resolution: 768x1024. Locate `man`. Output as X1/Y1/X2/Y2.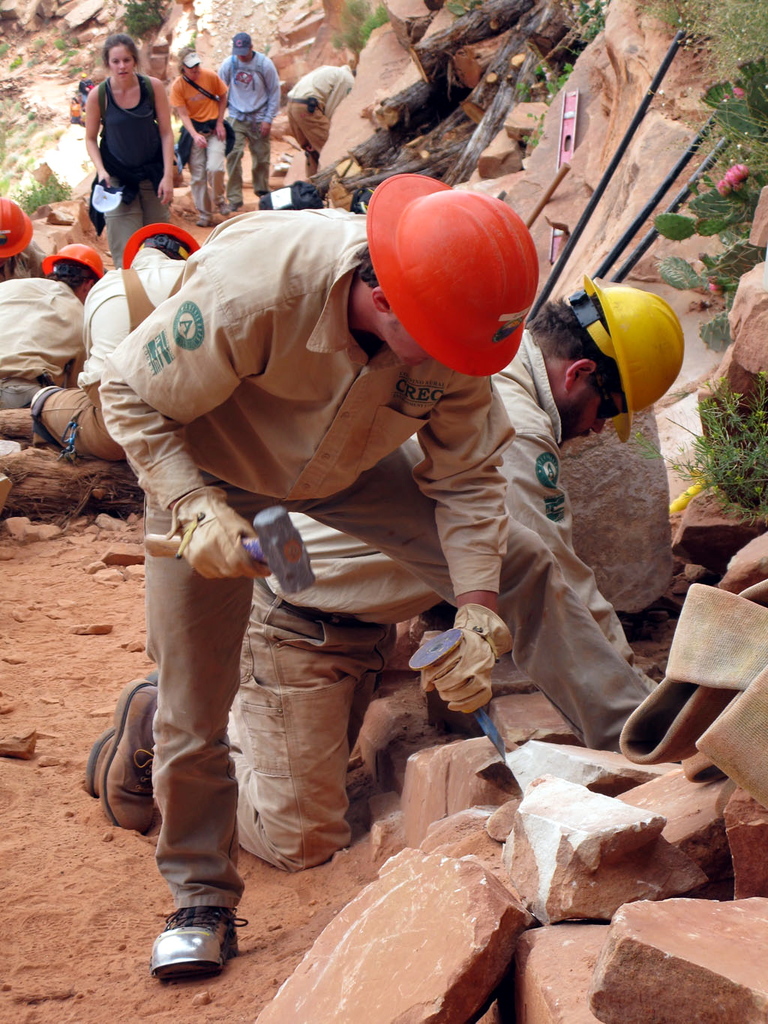
218/29/280/209.
